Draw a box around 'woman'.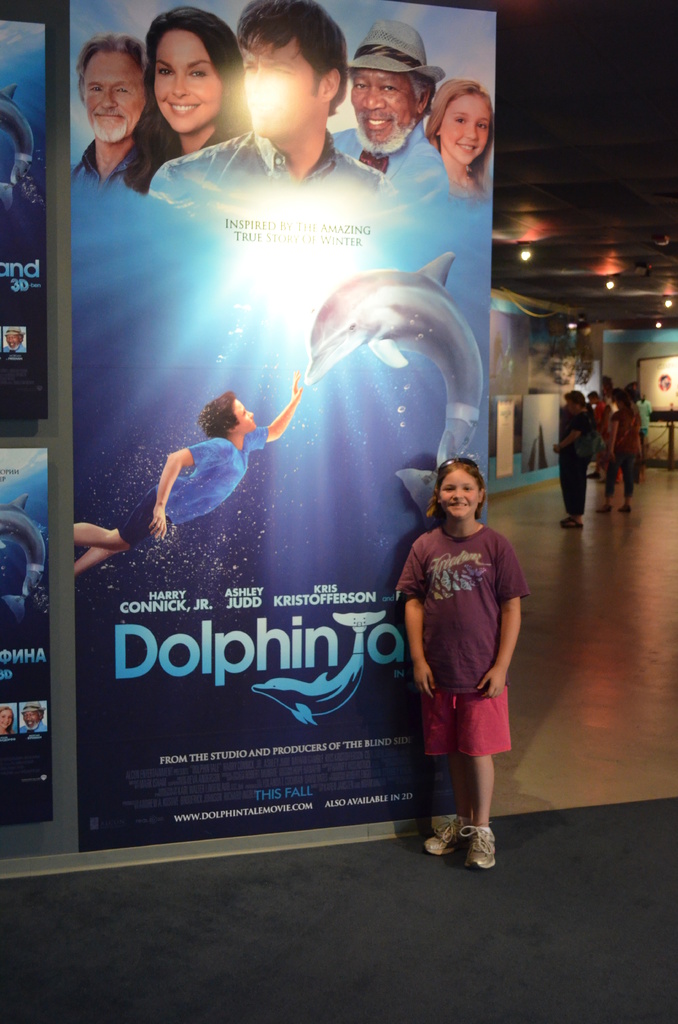
(118, 6, 250, 202).
